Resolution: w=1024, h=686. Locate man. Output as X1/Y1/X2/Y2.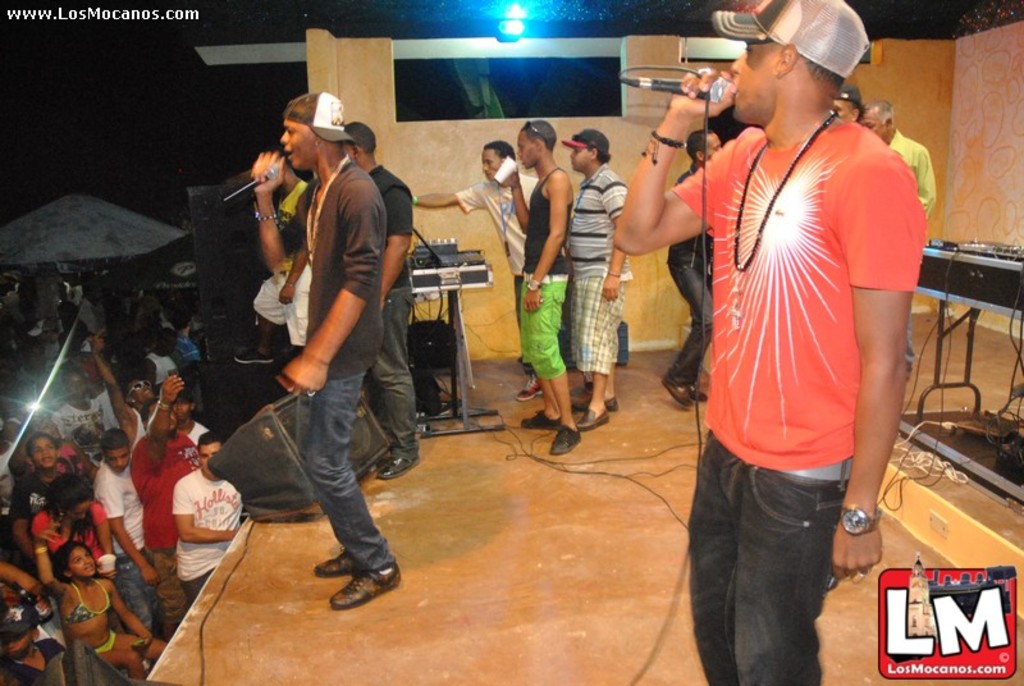
252/91/403/609.
